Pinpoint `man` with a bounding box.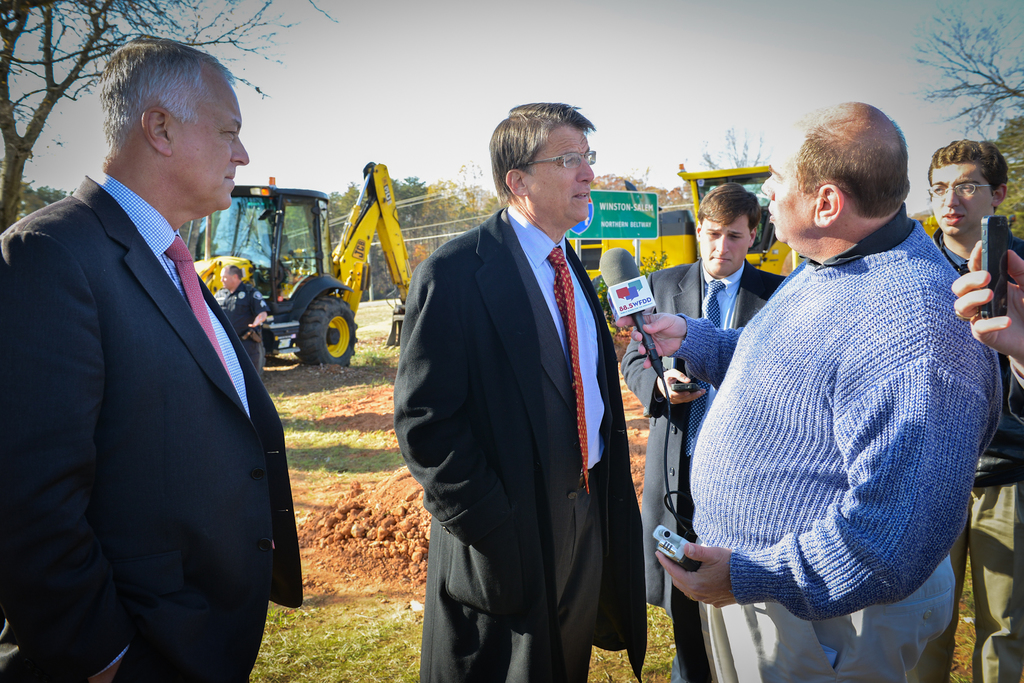
(left=924, top=141, right=1023, bottom=682).
